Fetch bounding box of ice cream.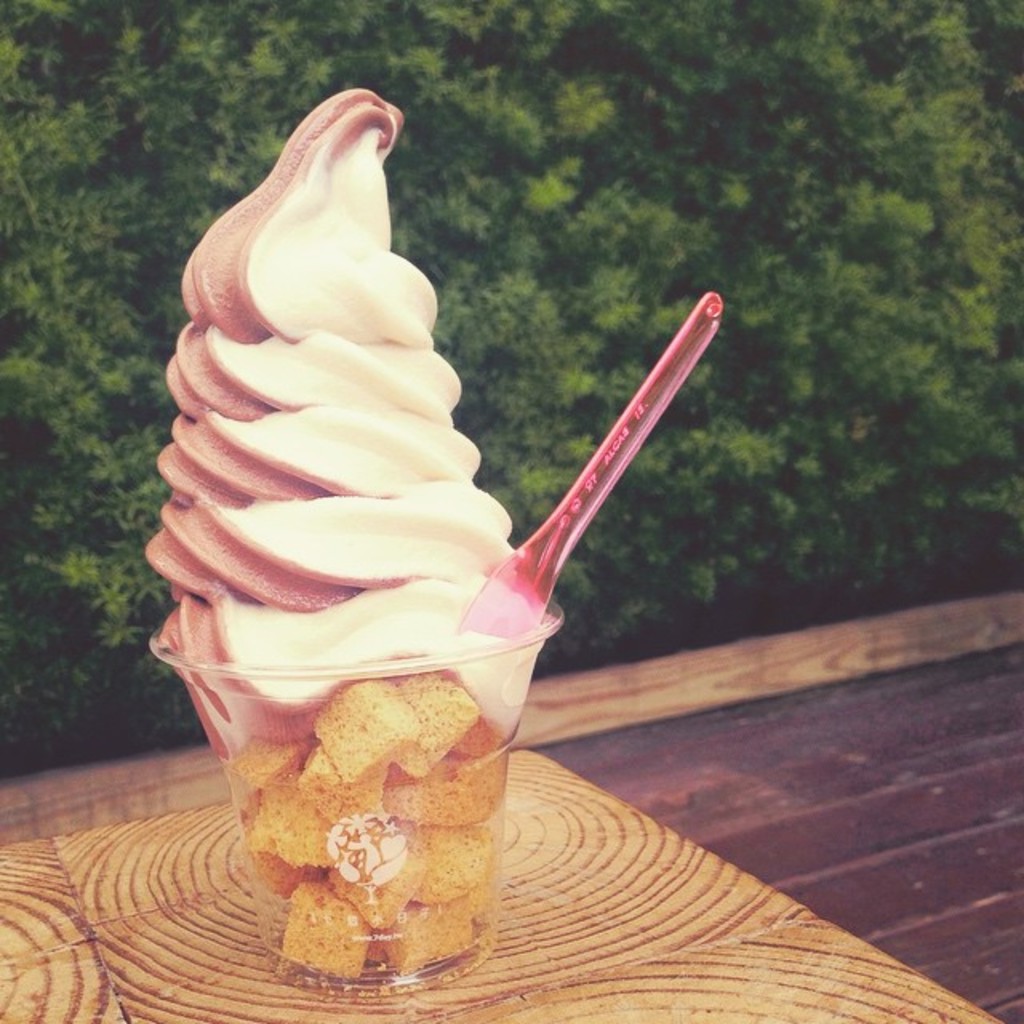
Bbox: bbox(139, 88, 544, 763).
